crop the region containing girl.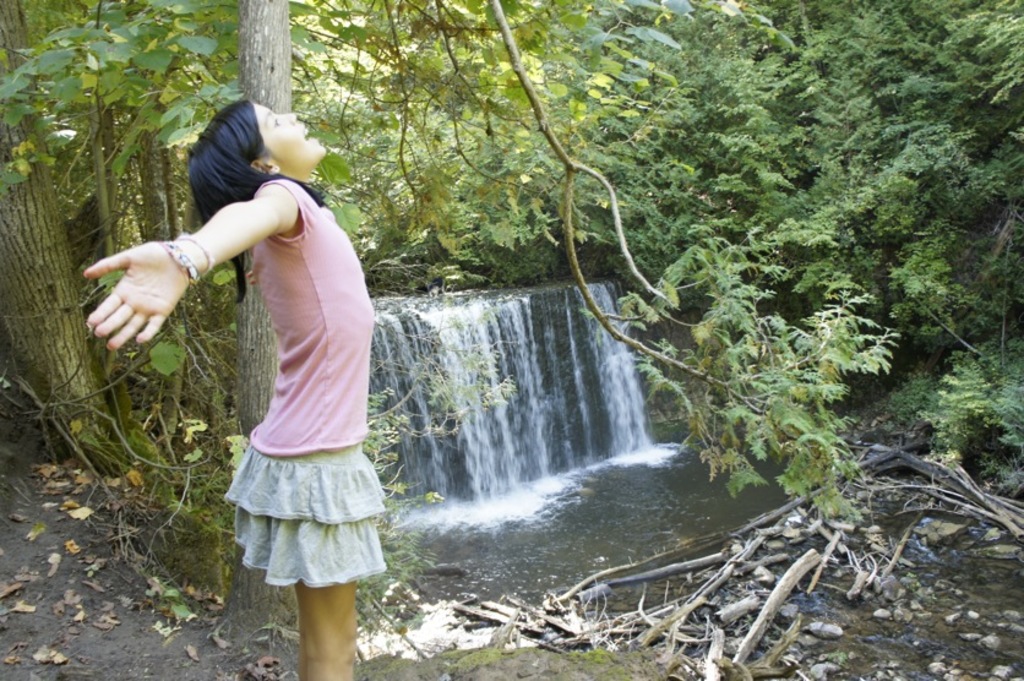
Crop region: (left=85, top=104, right=387, bottom=674).
